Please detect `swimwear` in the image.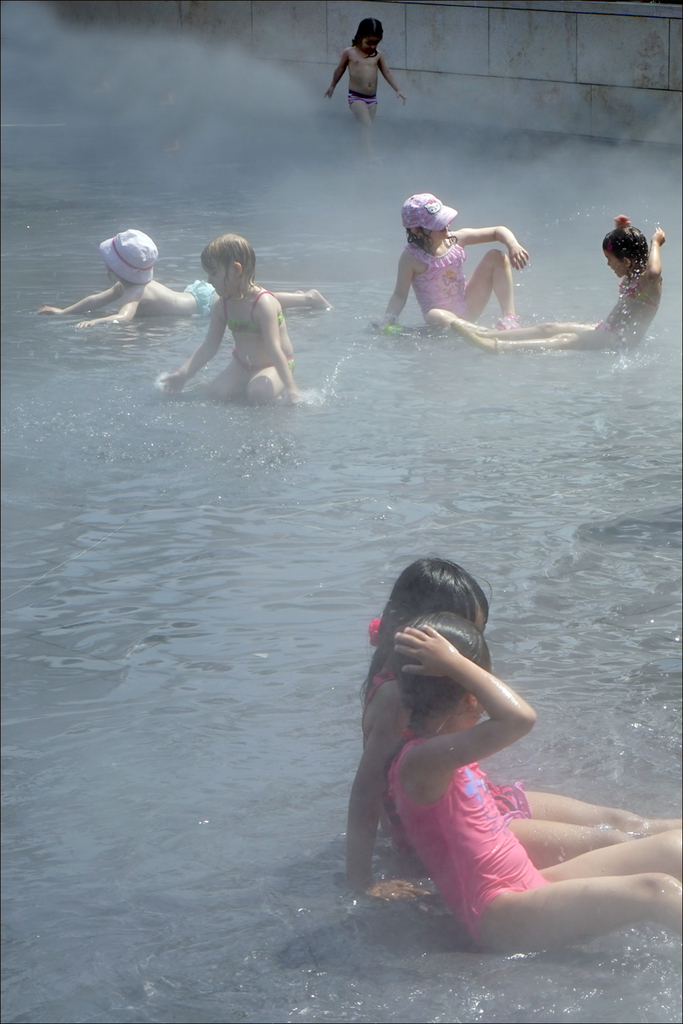
365,663,546,842.
